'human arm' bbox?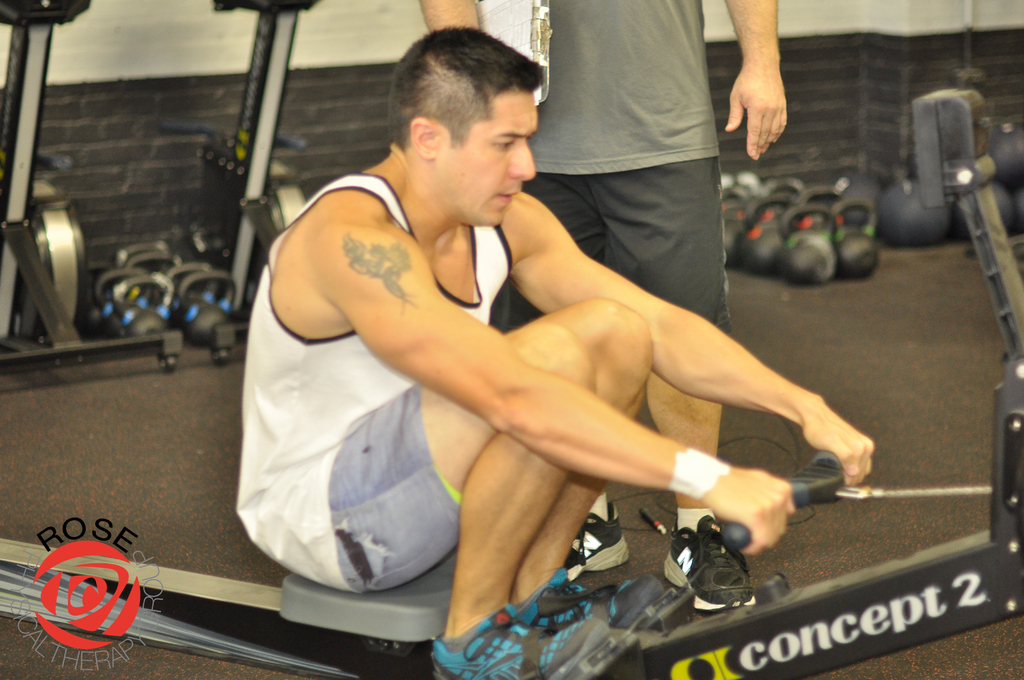
508/191/876/490
